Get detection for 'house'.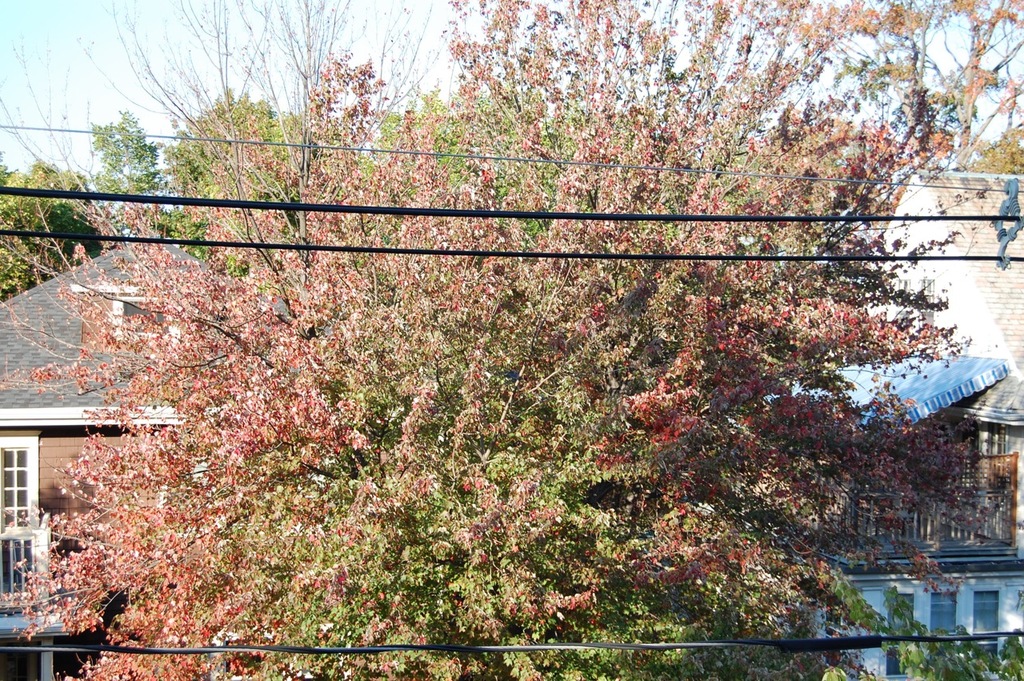
Detection: <region>797, 166, 1023, 680</region>.
